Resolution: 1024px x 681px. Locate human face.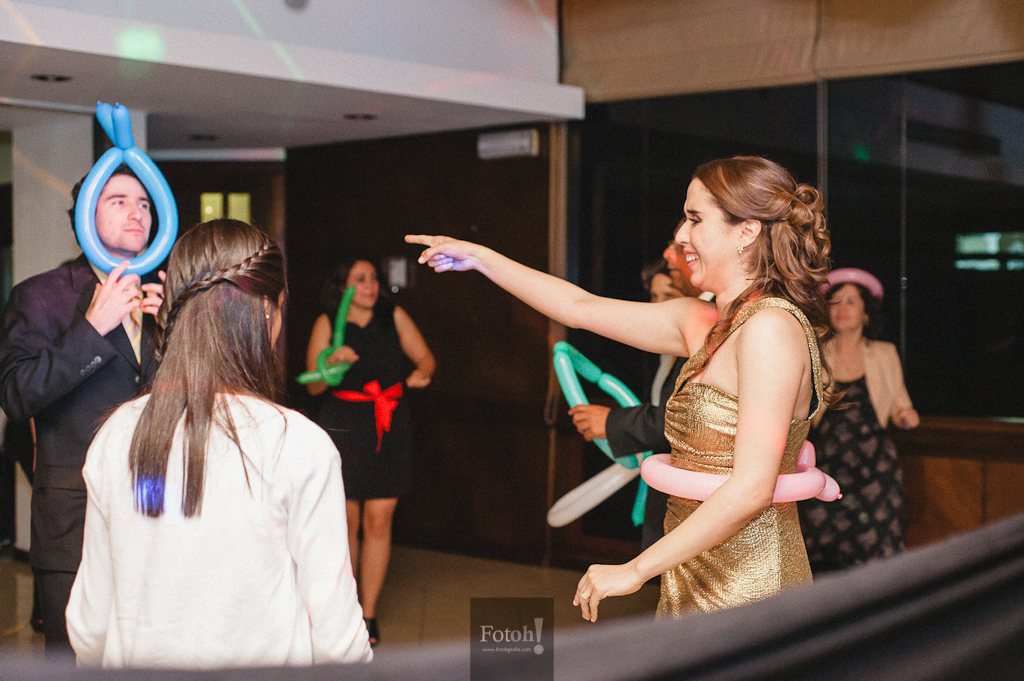
l=348, t=263, r=381, b=305.
